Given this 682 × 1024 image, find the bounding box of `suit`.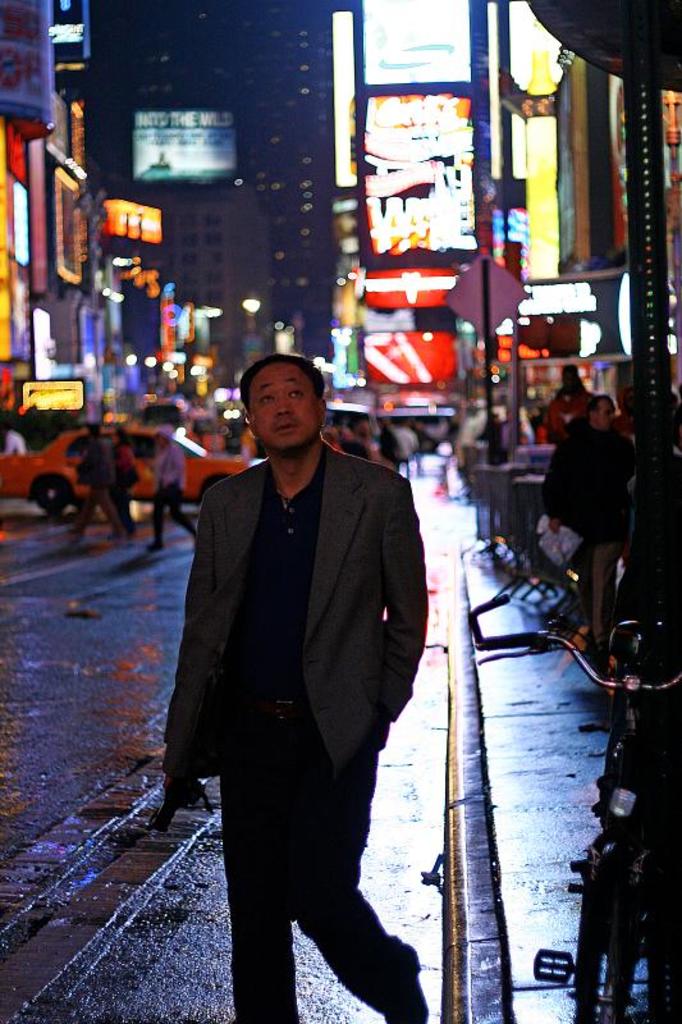
(left=151, top=335, right=444, bottom=992).
